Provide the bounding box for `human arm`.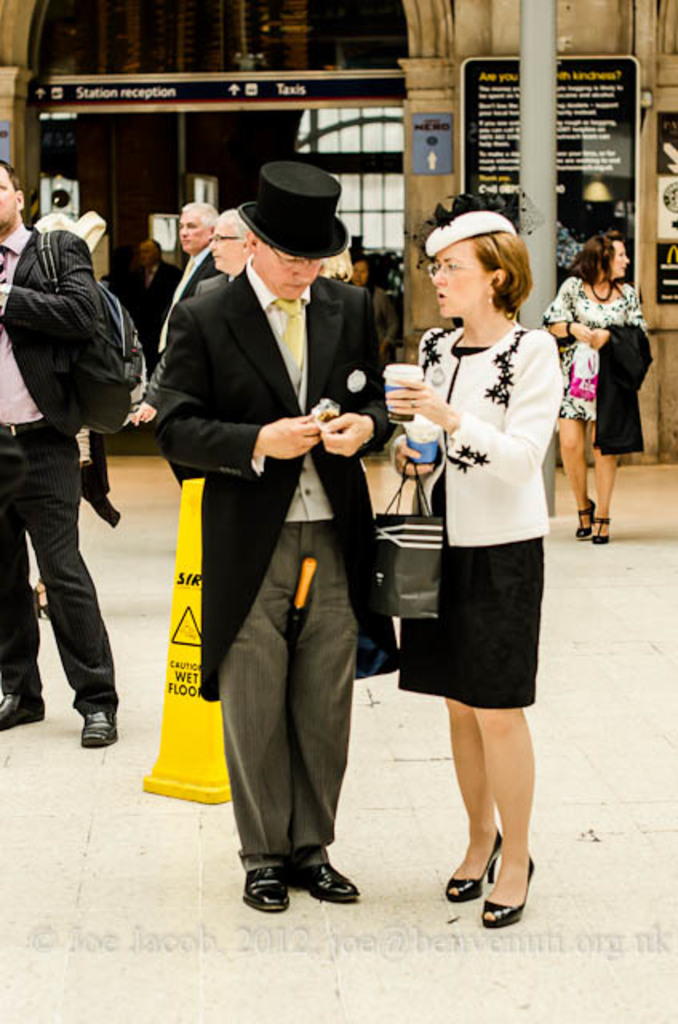
(147, 302, 337, 470).
